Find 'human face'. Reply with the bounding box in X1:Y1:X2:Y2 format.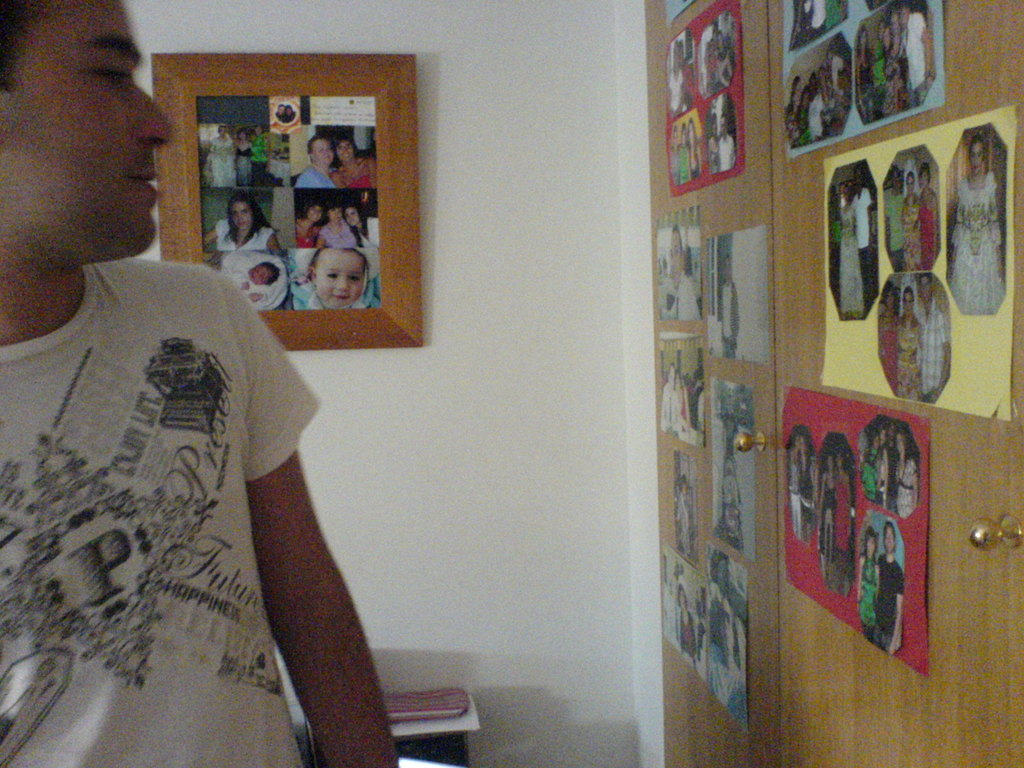
244:262:273:288.
